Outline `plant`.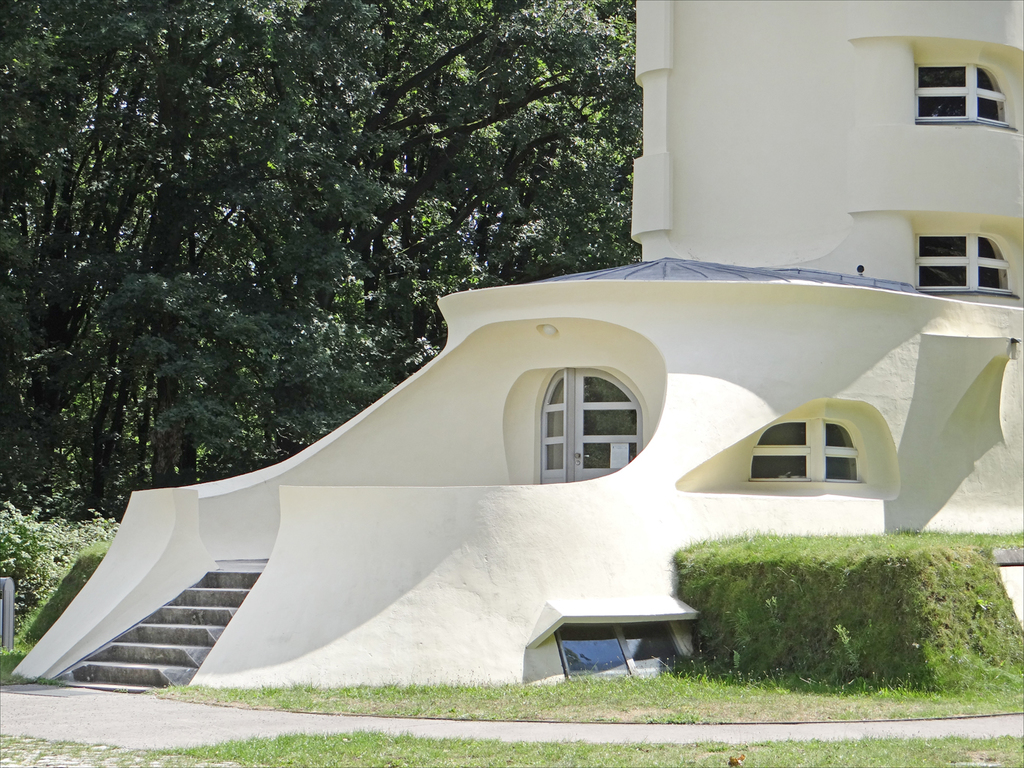
Outline: (x1=881, y1=529, x2=1023, y2=556).
